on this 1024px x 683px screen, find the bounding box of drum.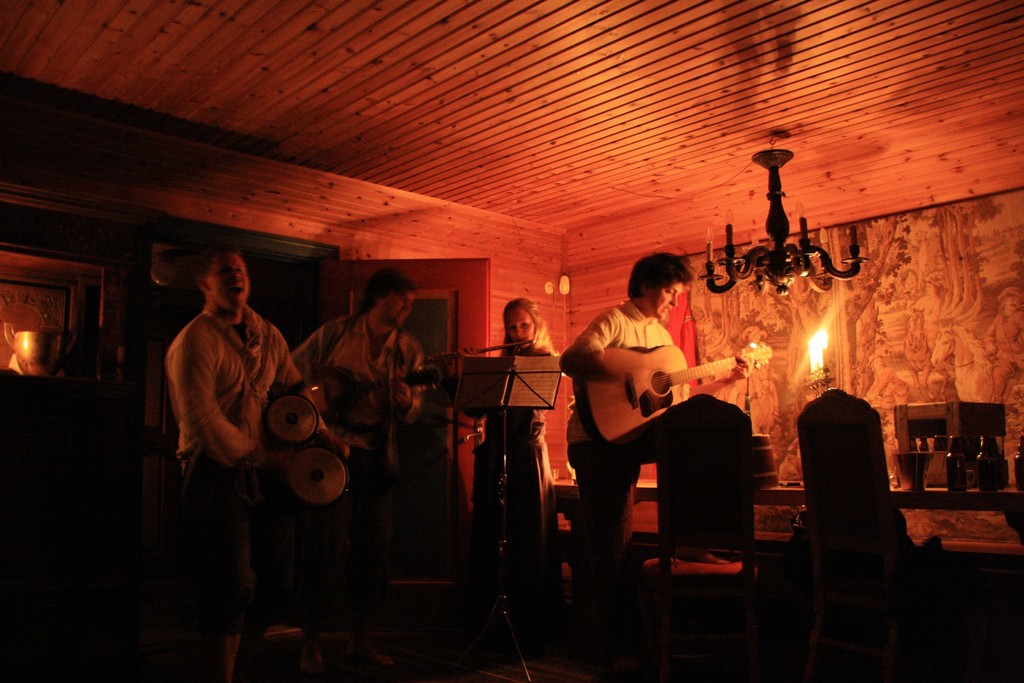
Bounding box: [left=266, top=395, right=320, bottom=451].
